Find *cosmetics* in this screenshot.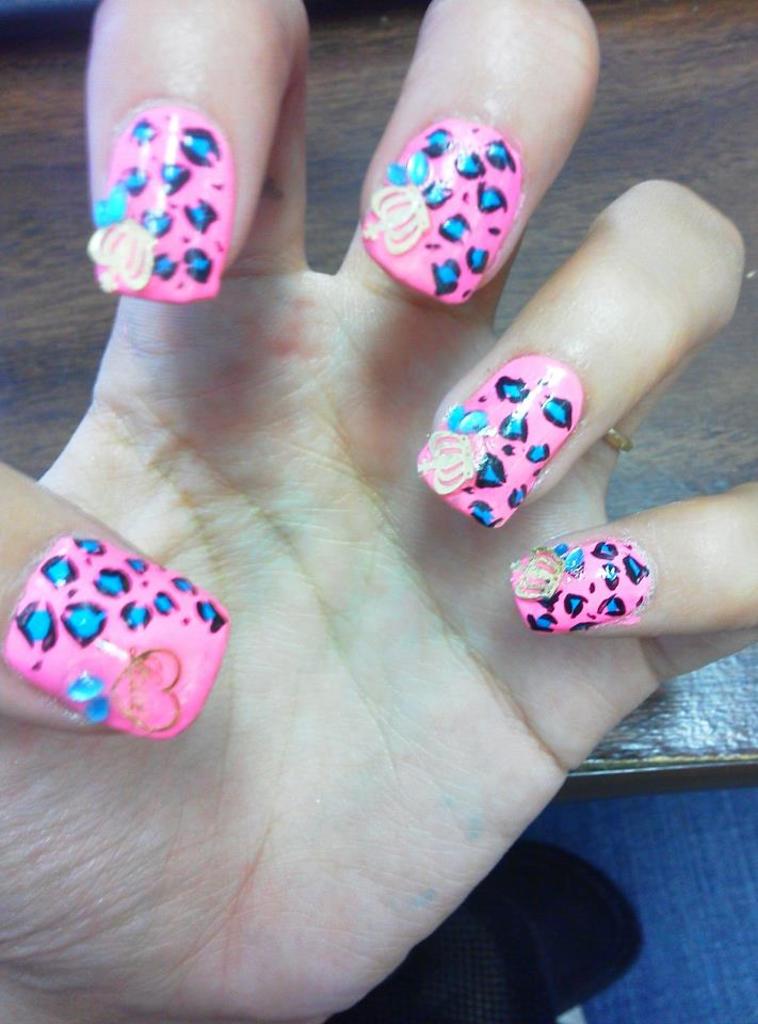
The bounding box for *cosmetics* is x1=6, y1=532, x2=232, y2=742.
